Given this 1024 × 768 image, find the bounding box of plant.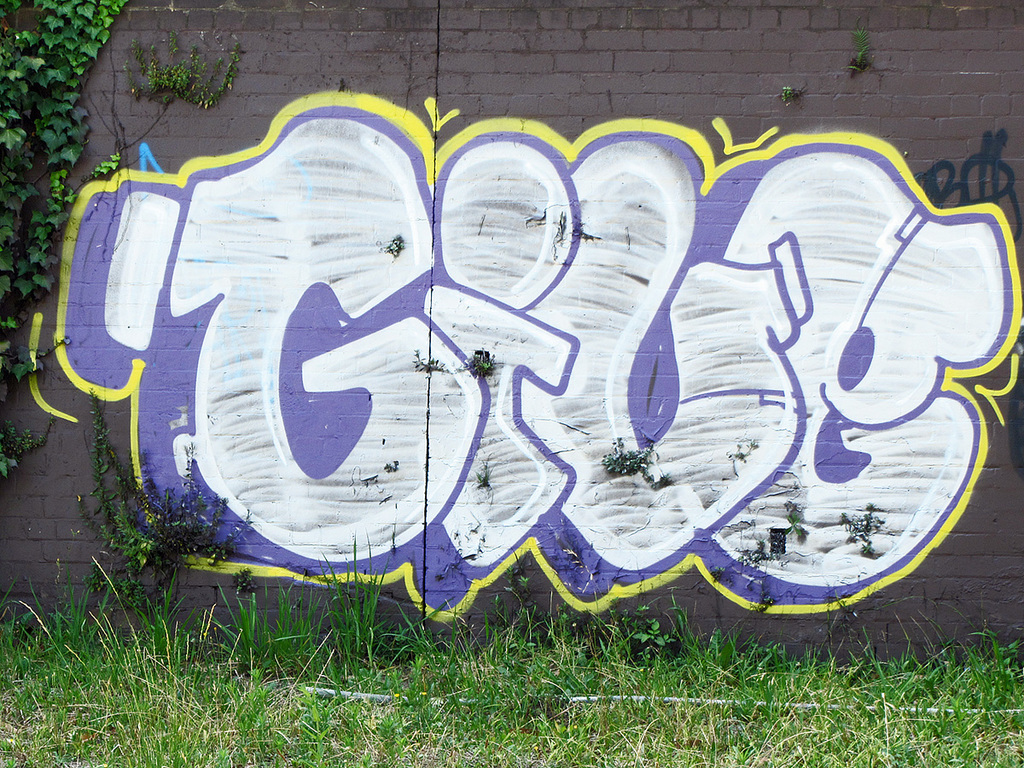
l=846, t=505, r=879, b=556.
